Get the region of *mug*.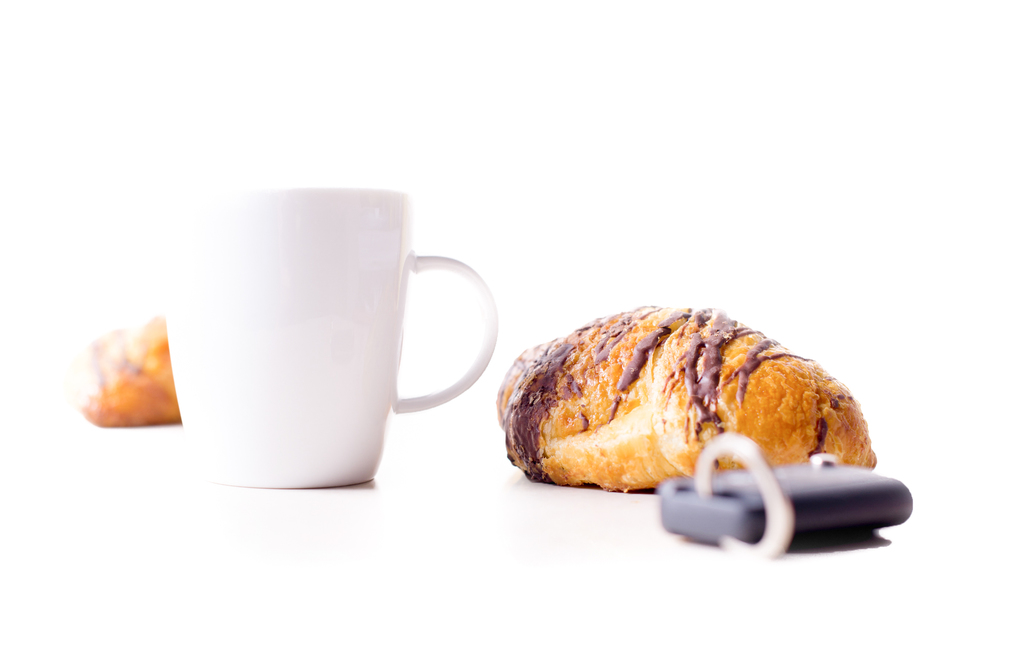
161:188:500:489.
